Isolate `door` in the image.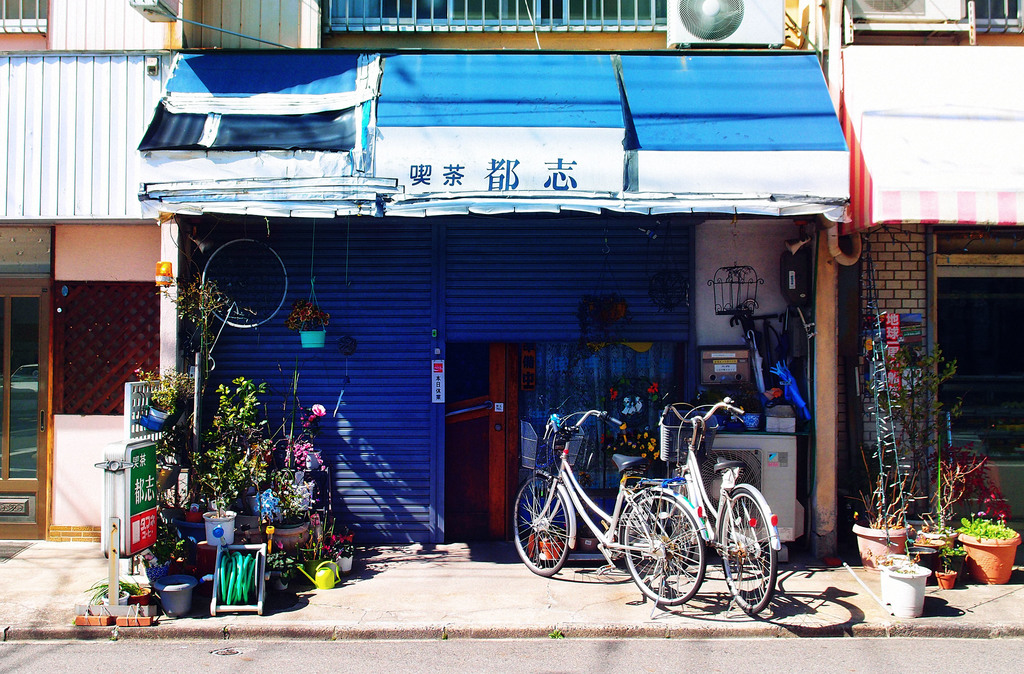
Isolated region: [x1=0, y1=274, x2=47, y2=543].
